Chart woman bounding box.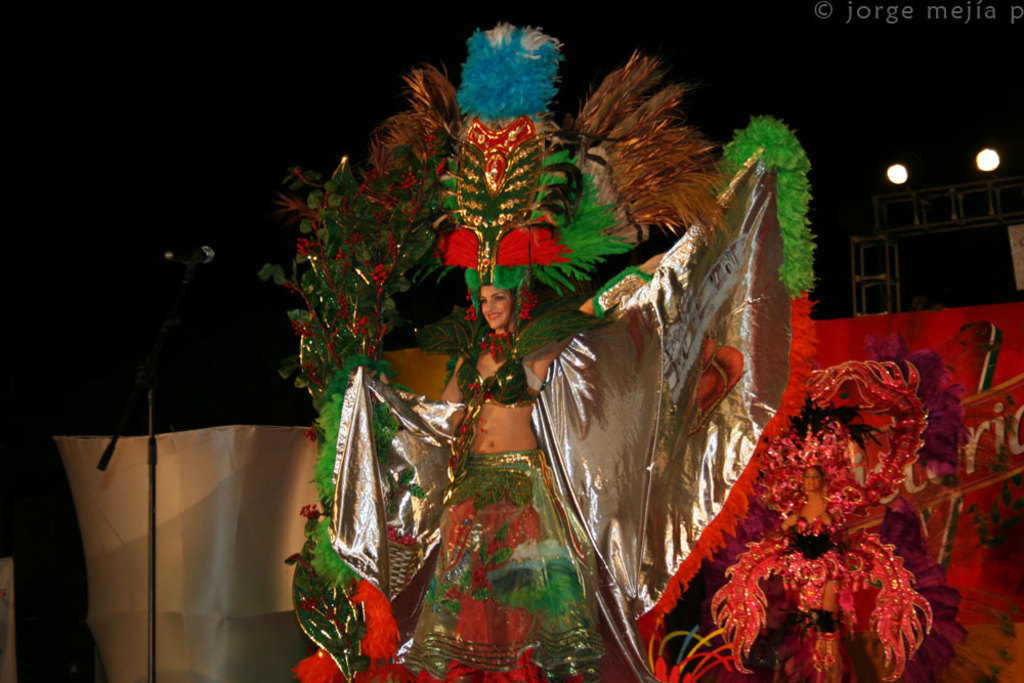
Charted: (left=249, top=39, right=795, bottom=616).
